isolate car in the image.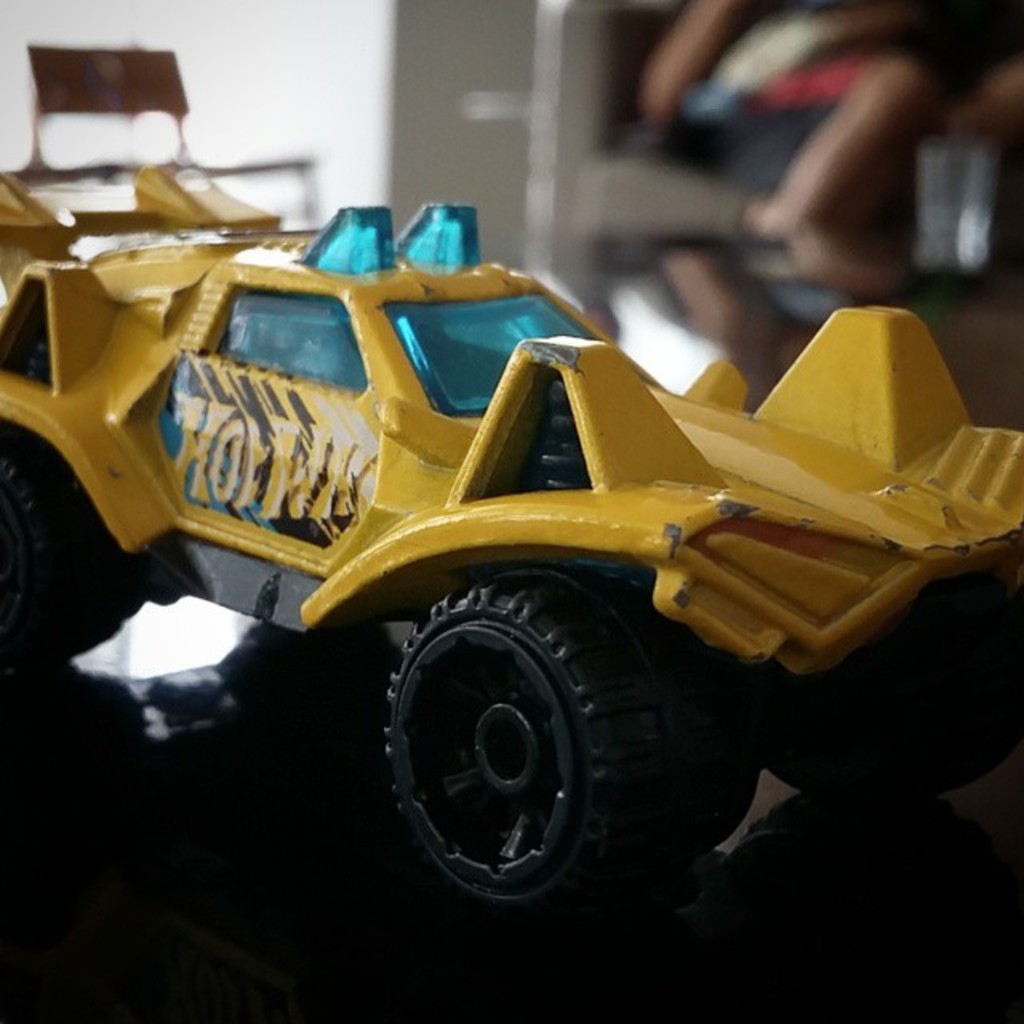
Isolated region: 0, 134, 1010, 912.
